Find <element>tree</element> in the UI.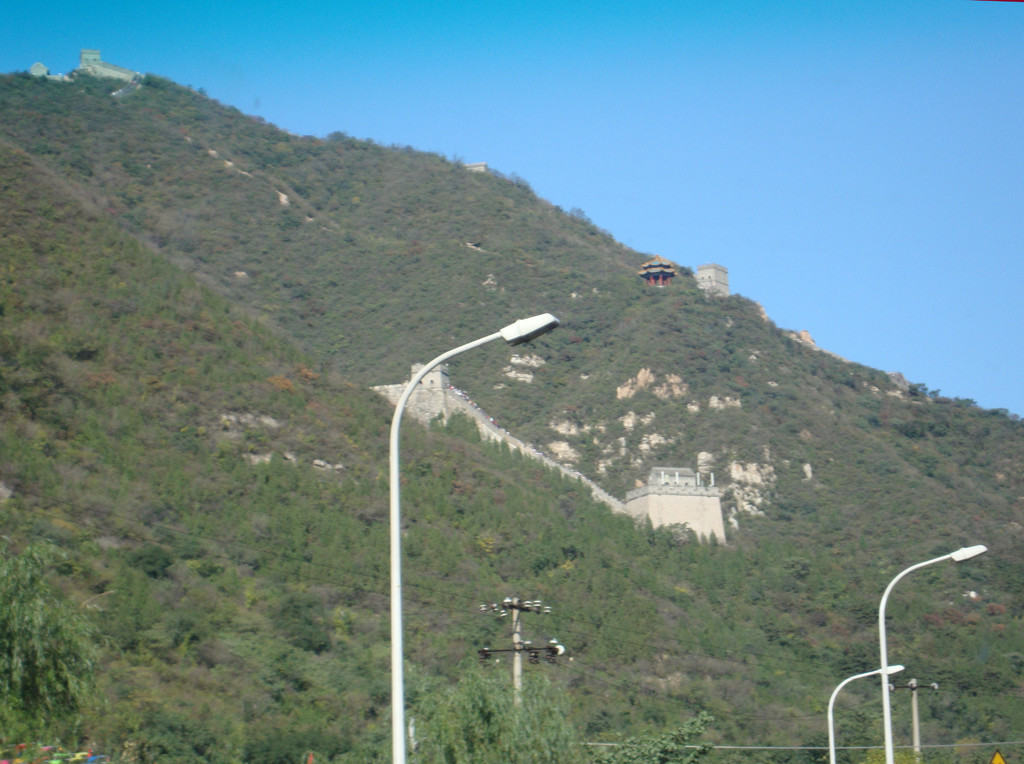
UI element at x1=0 y1=551 x2=109 y2=763.
